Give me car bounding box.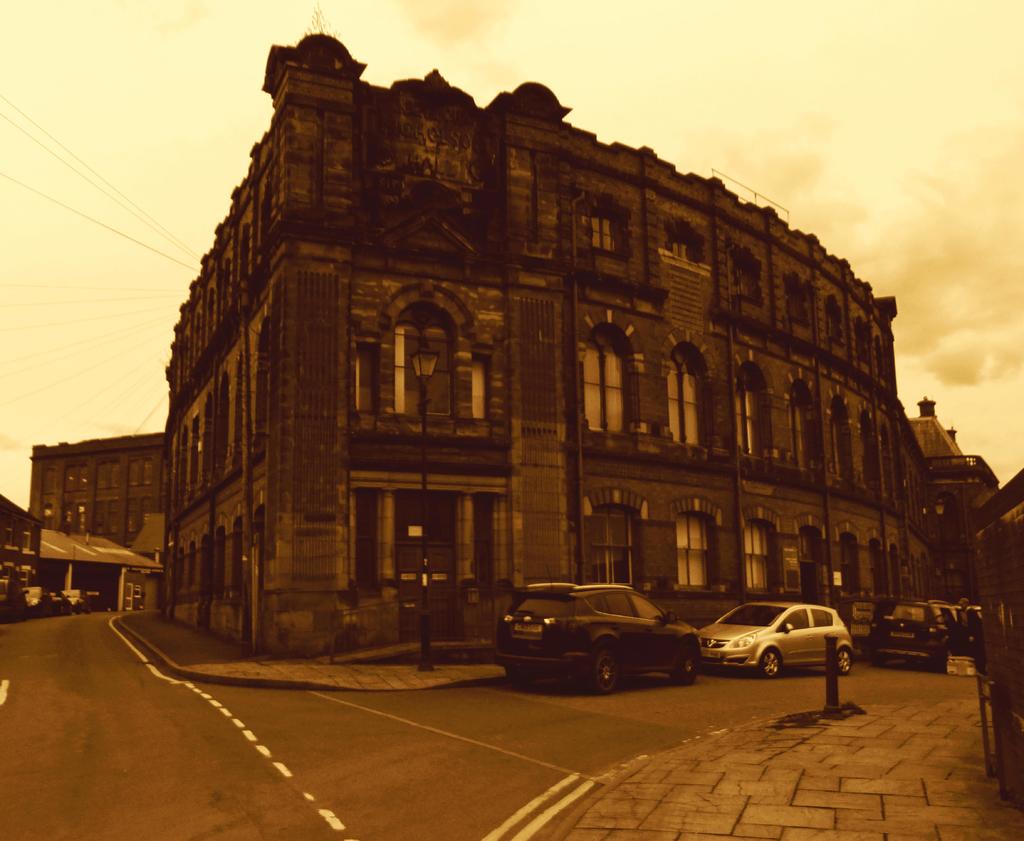
select_region(479, 582, 701, 696).
